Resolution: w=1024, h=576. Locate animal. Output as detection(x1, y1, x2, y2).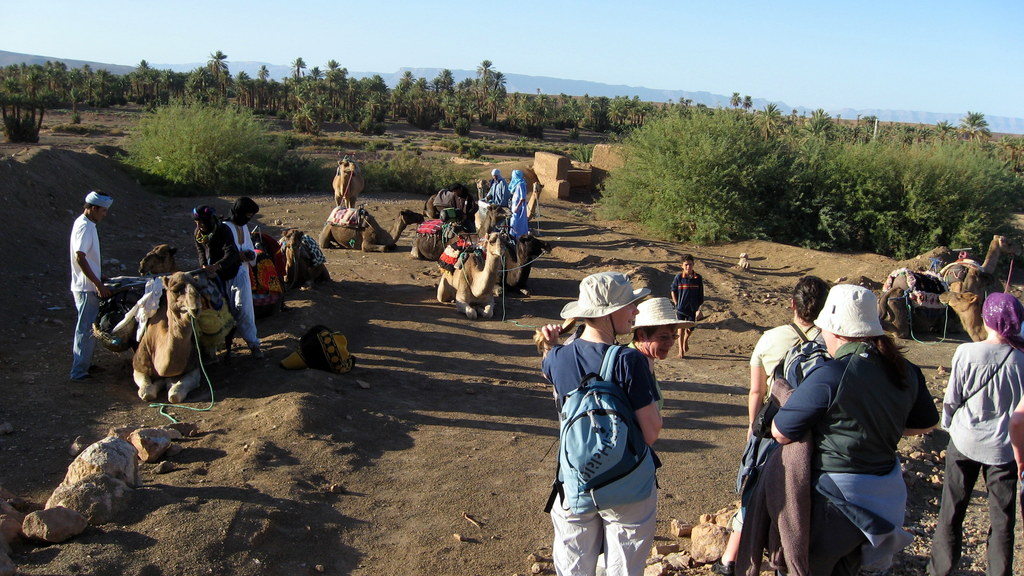
detection(130, 268, 236, 396).
